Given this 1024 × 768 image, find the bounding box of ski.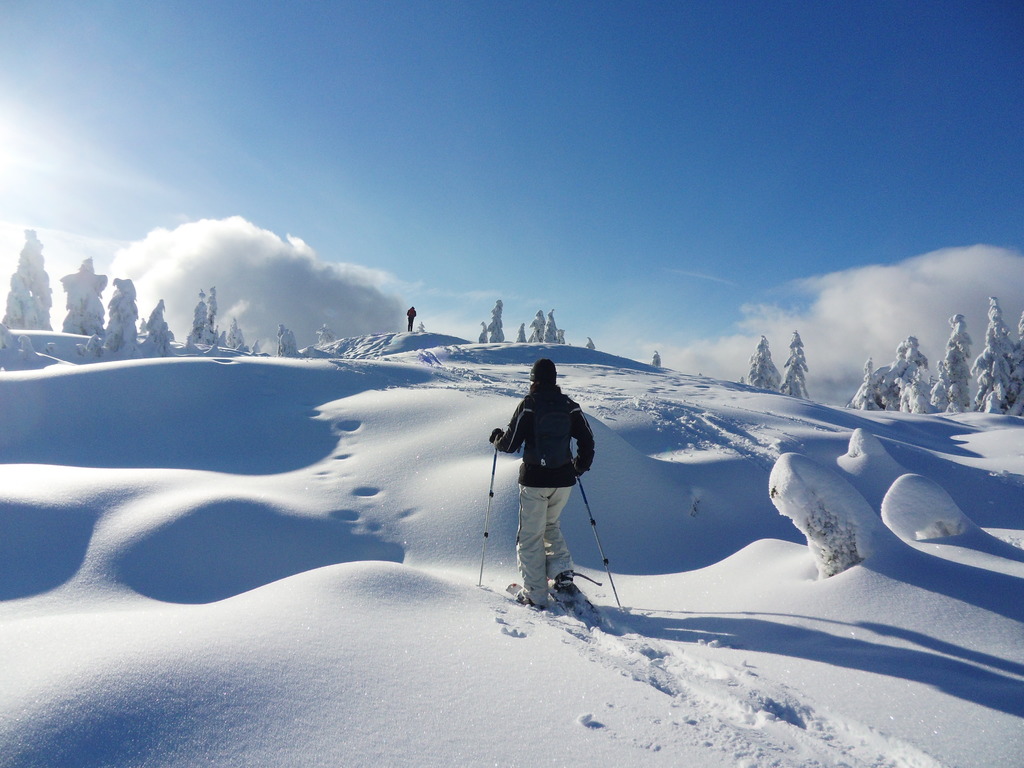
<bbox>499, 554, 628, 628</bbox>.
